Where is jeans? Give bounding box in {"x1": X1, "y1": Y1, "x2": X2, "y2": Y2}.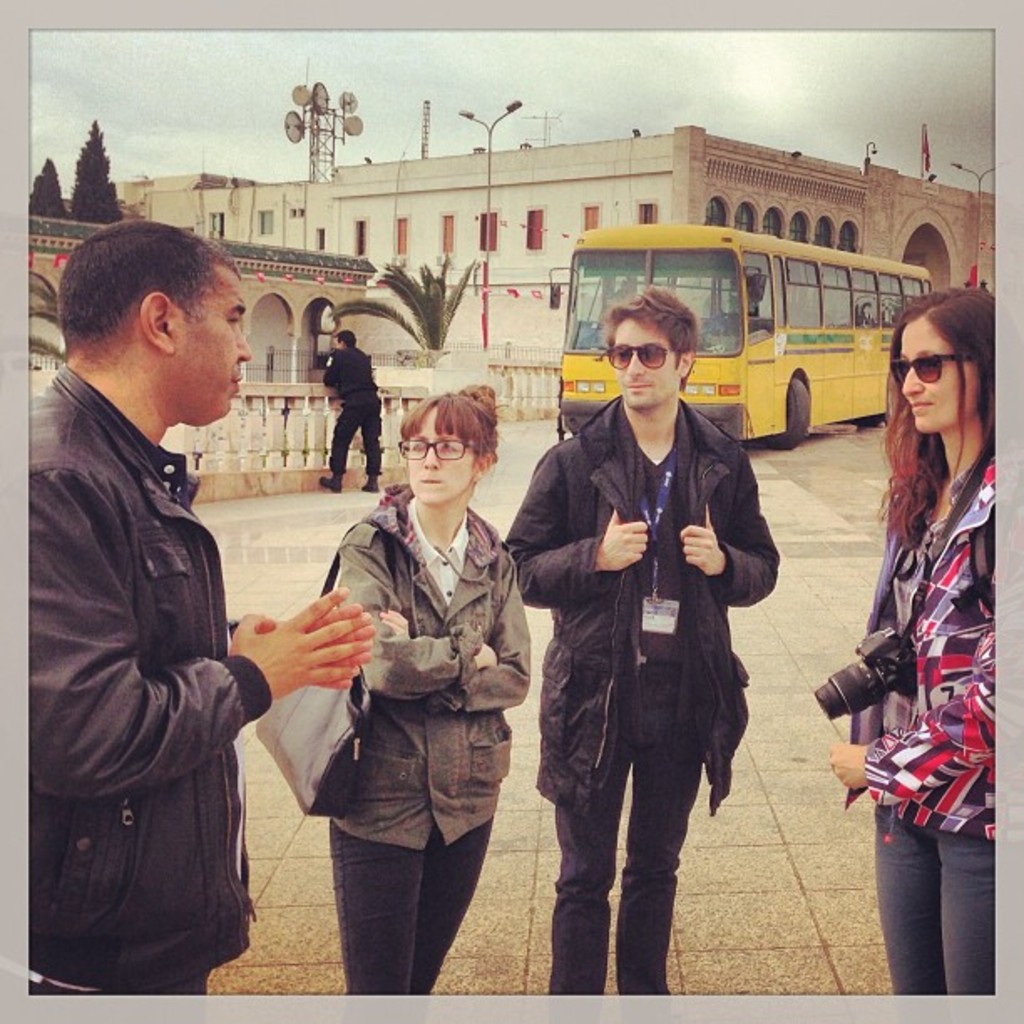
{"x1": 323, "y1": 820, "x2": 492, "y2": 987}.
